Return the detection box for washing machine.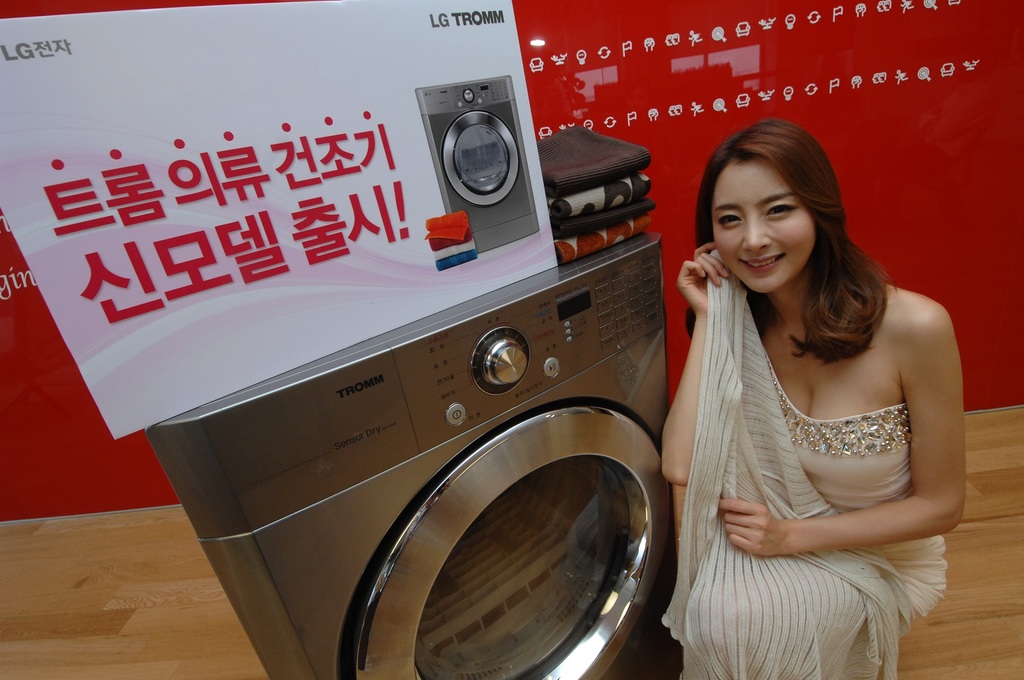
{"left": 411, "top": 70, "right": 540, "bottom": 273}.
